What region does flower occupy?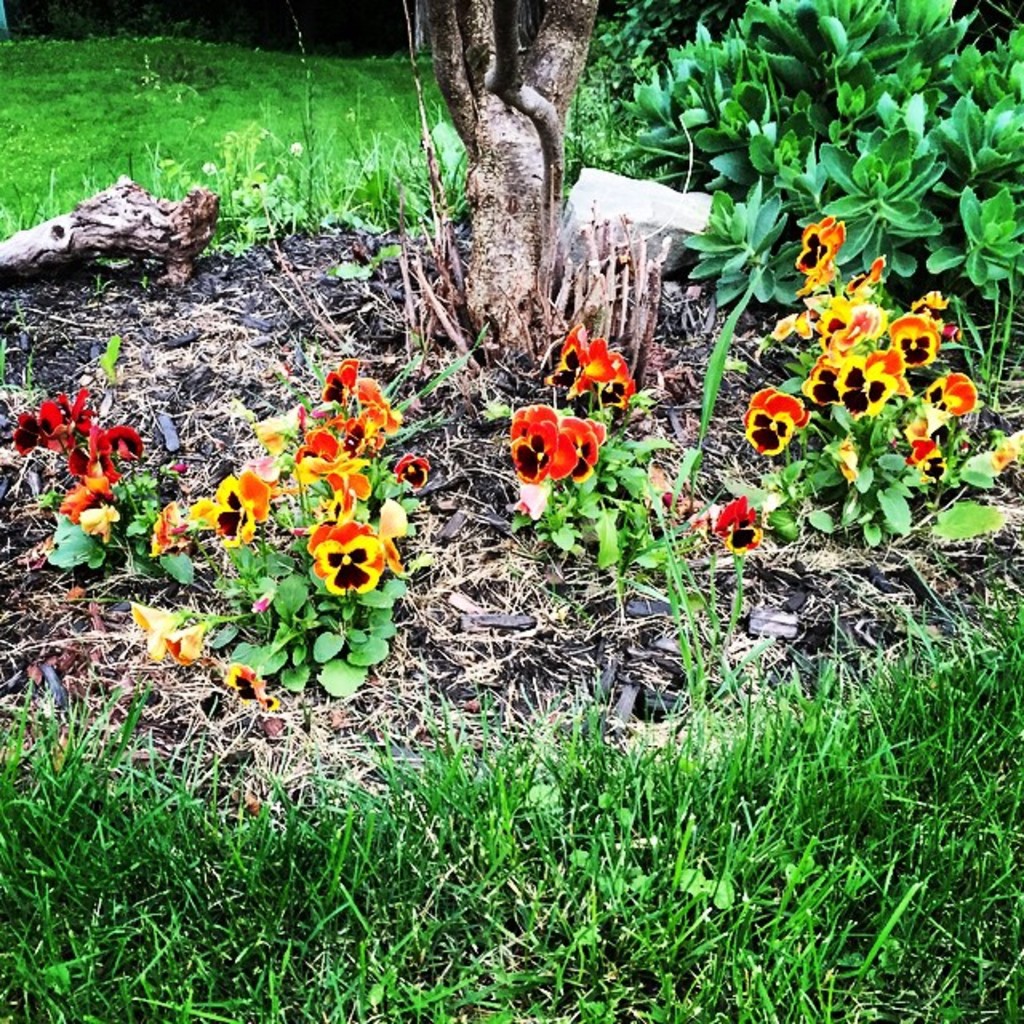
290 432 371 520.
